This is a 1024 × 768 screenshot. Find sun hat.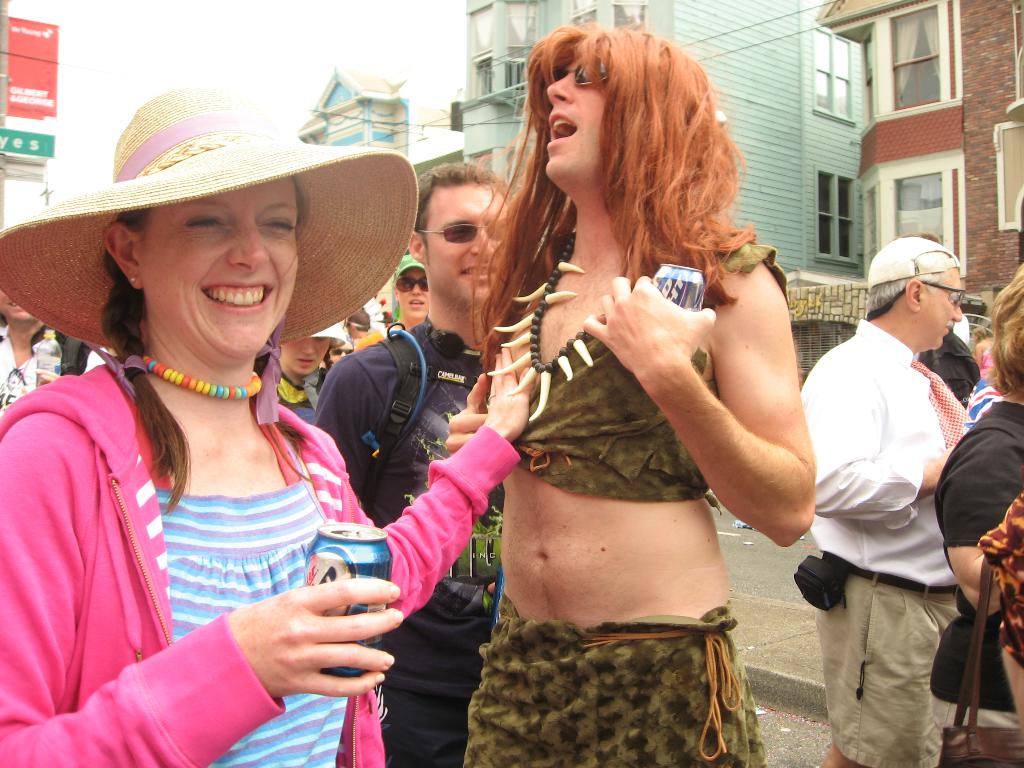
Bounding box: Rect(308, 321, 349, 342).
